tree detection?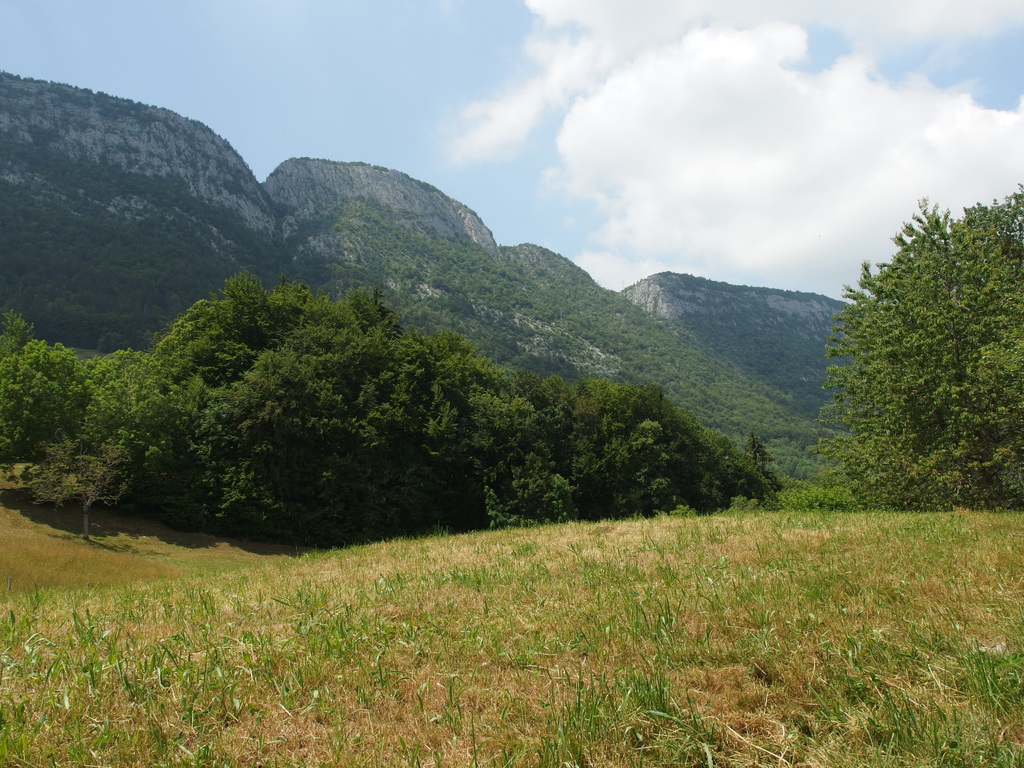
(x1=129, y1=270, x2=785, y2=525)
